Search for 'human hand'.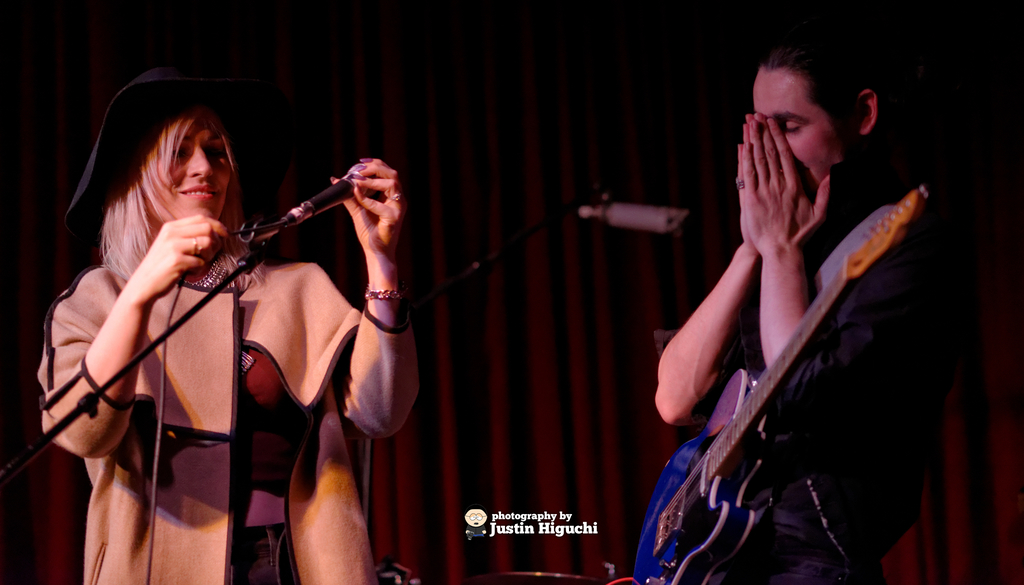
Found at crop(730, 104, 845, 334).
